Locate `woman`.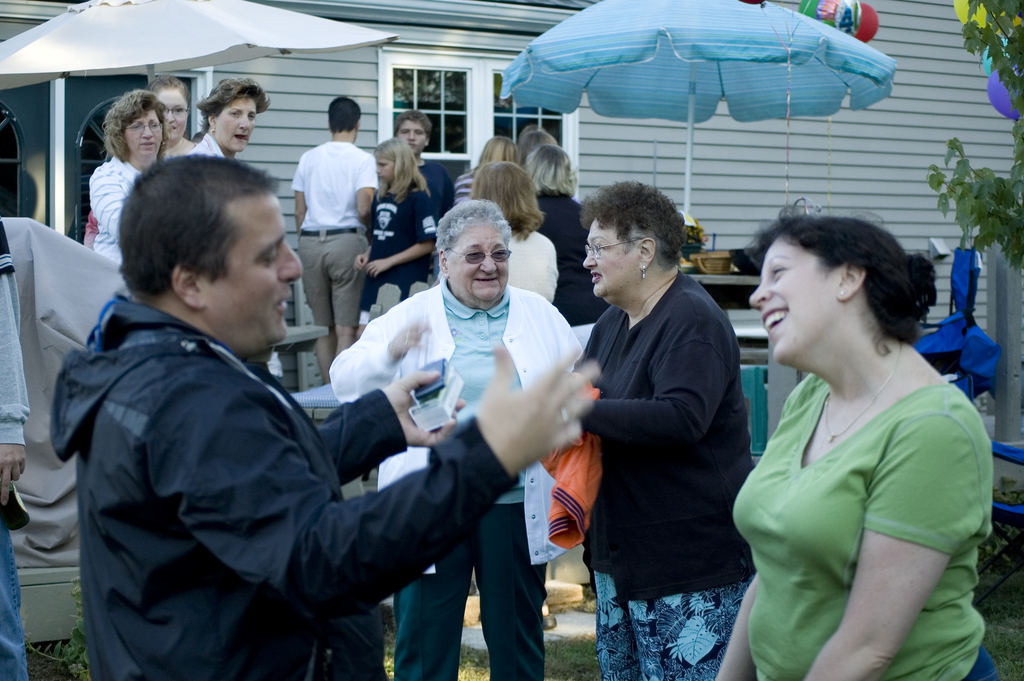
Bounding box: [x1=142, y1=65, x2=216, y2=168].
